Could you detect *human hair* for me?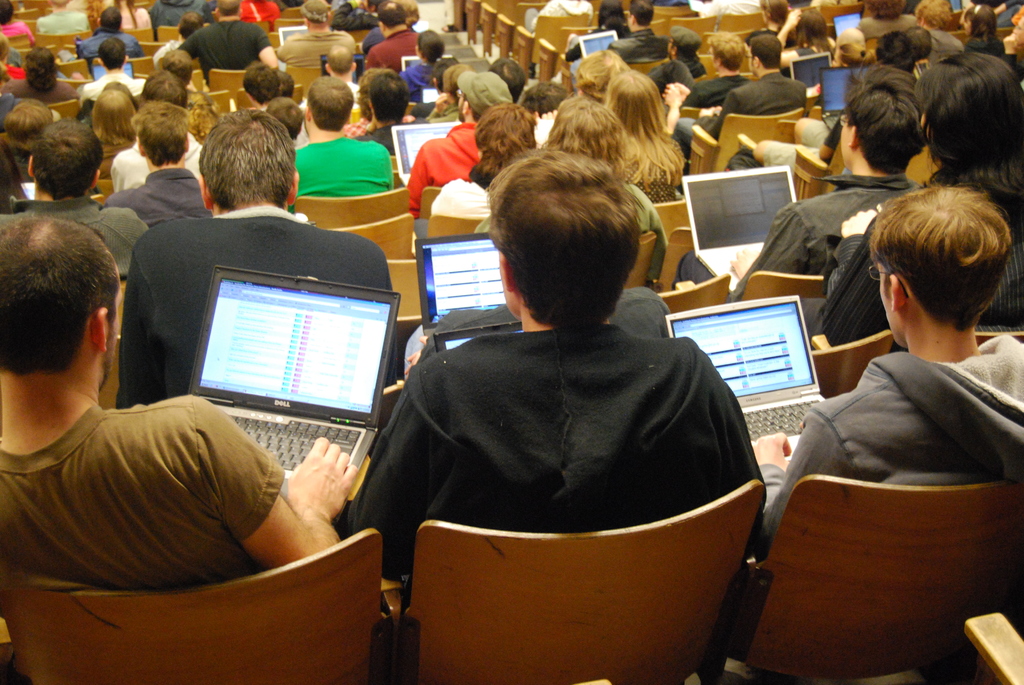
Detection result: [713, 29, 746, 71].
